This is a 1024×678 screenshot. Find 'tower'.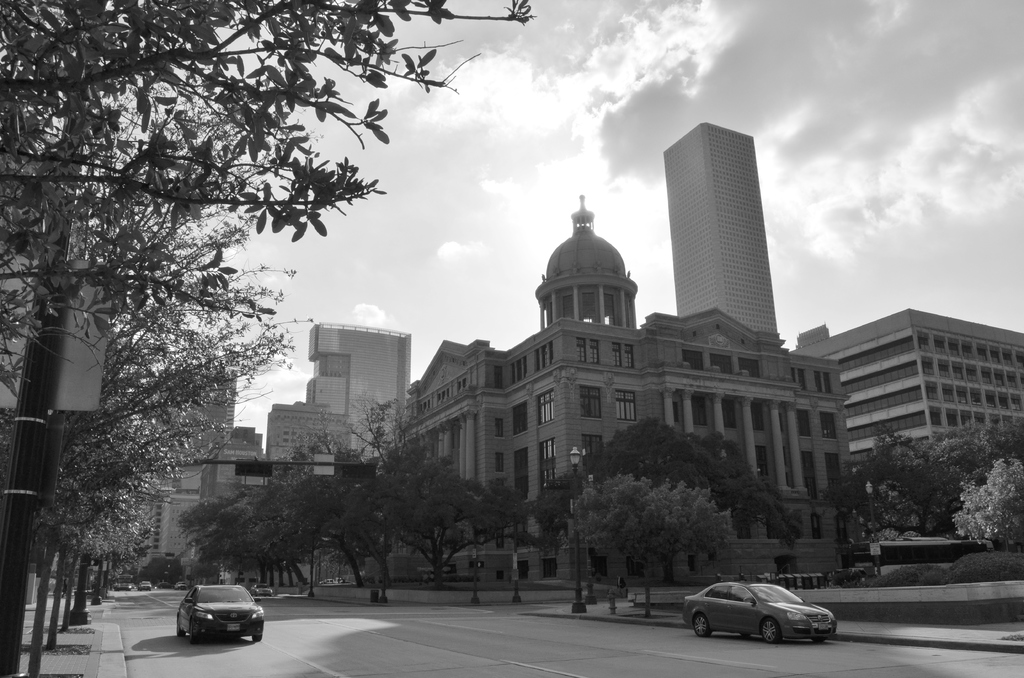
Bounding box: (left=637, top=92, right=794, bottom=350).
